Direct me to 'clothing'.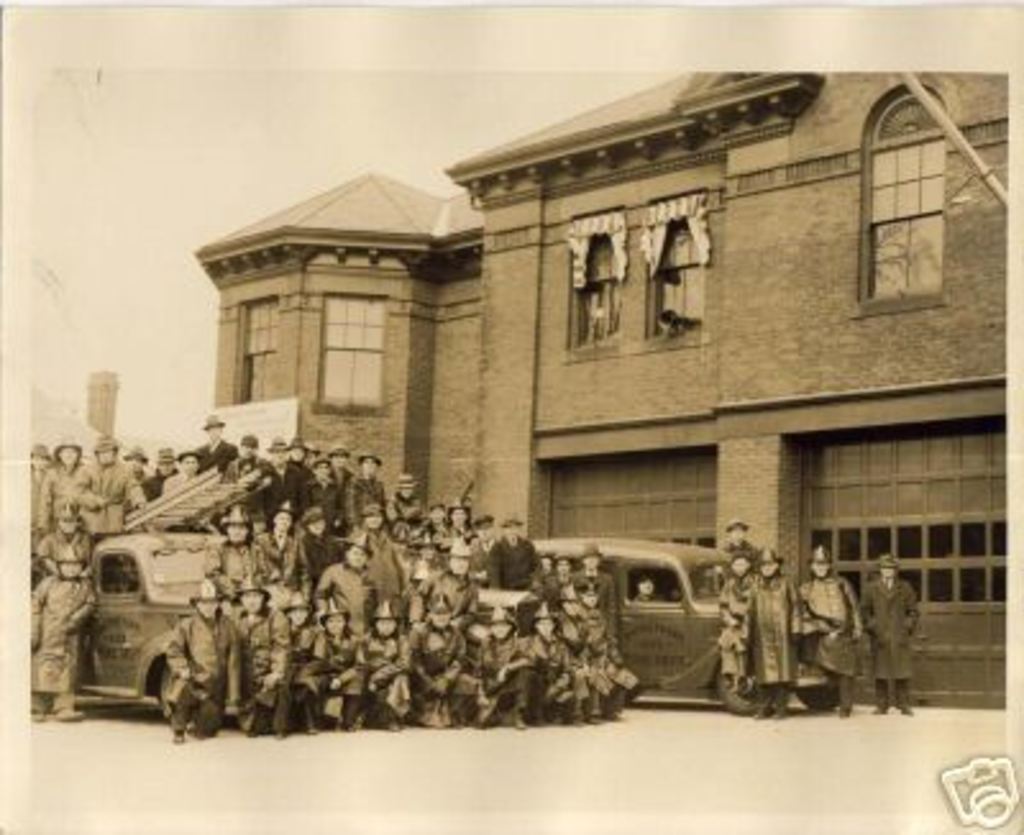
Direction: (x1=717, y1=574, x2=755, y2=674).
